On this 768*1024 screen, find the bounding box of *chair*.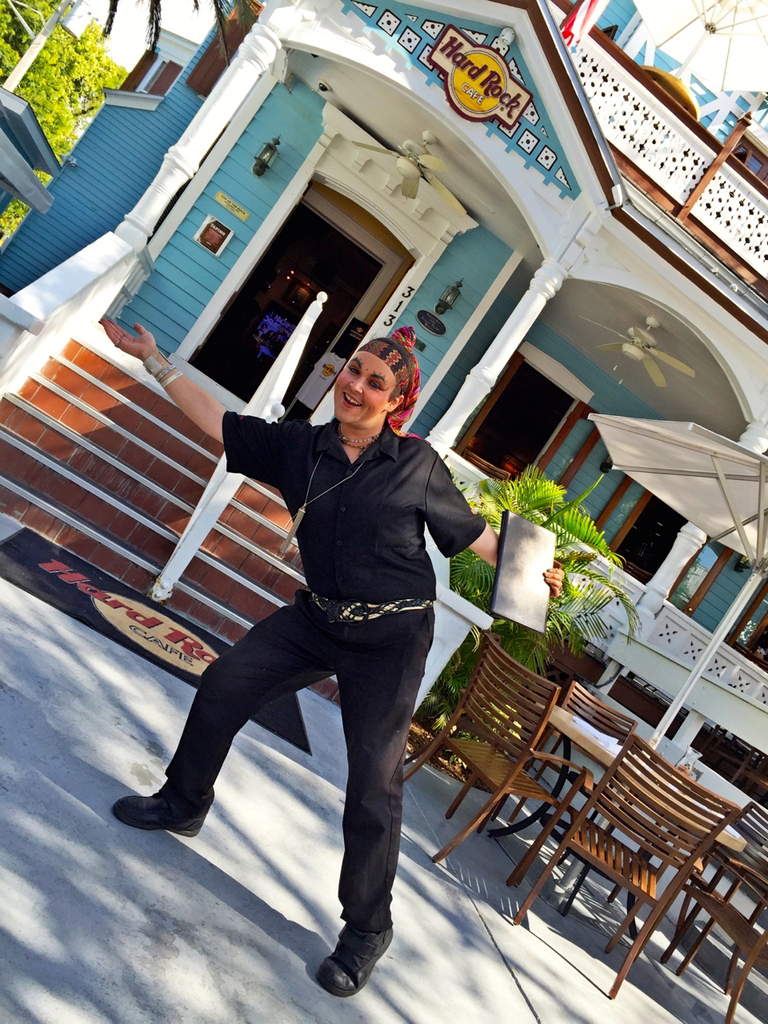
Bounding box: bbox=[394, 634, 579, 878].
